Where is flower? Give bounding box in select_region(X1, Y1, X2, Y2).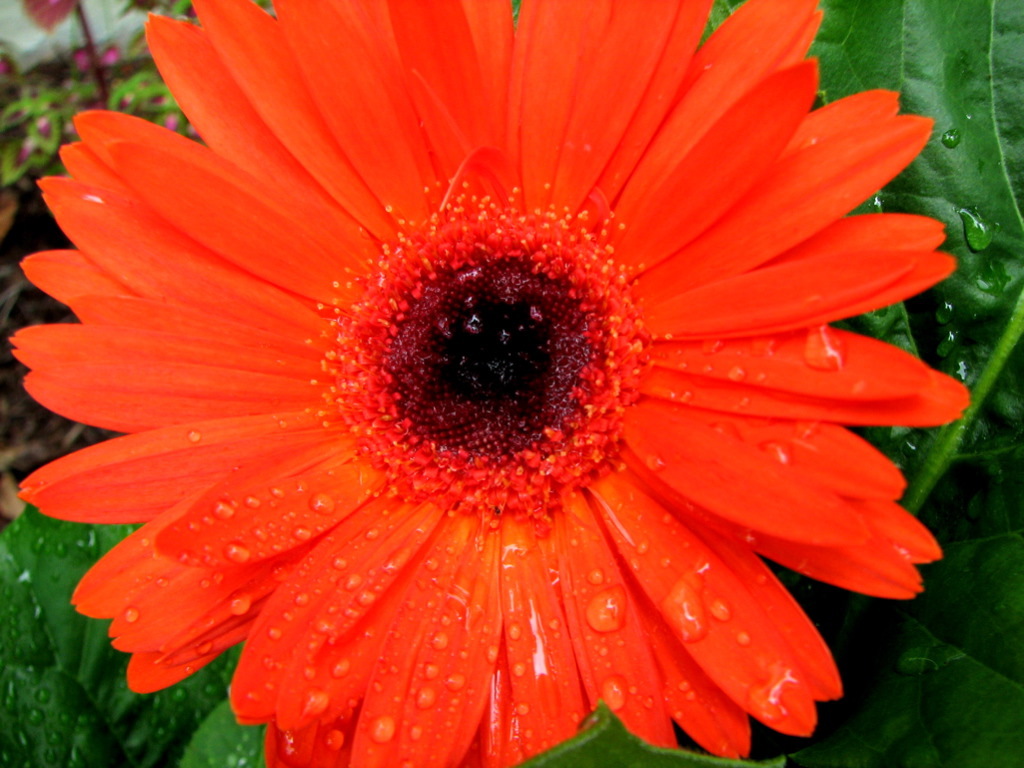
select_region(12, 137, 29, 163).
